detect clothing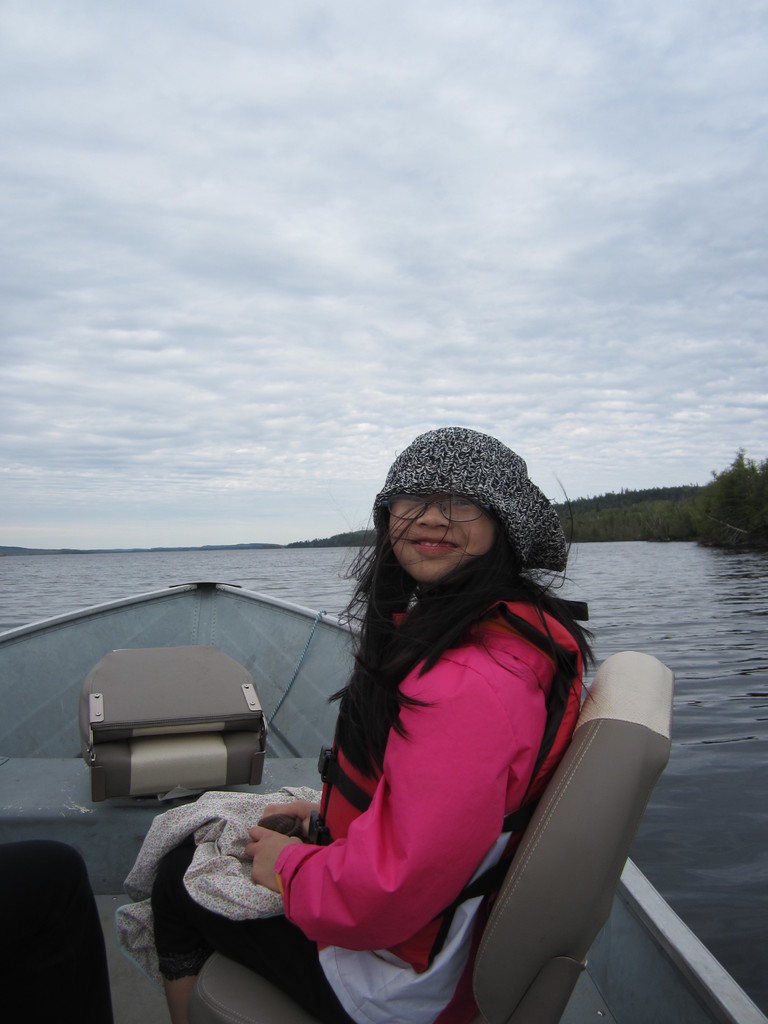
(115,588,584,1023)
